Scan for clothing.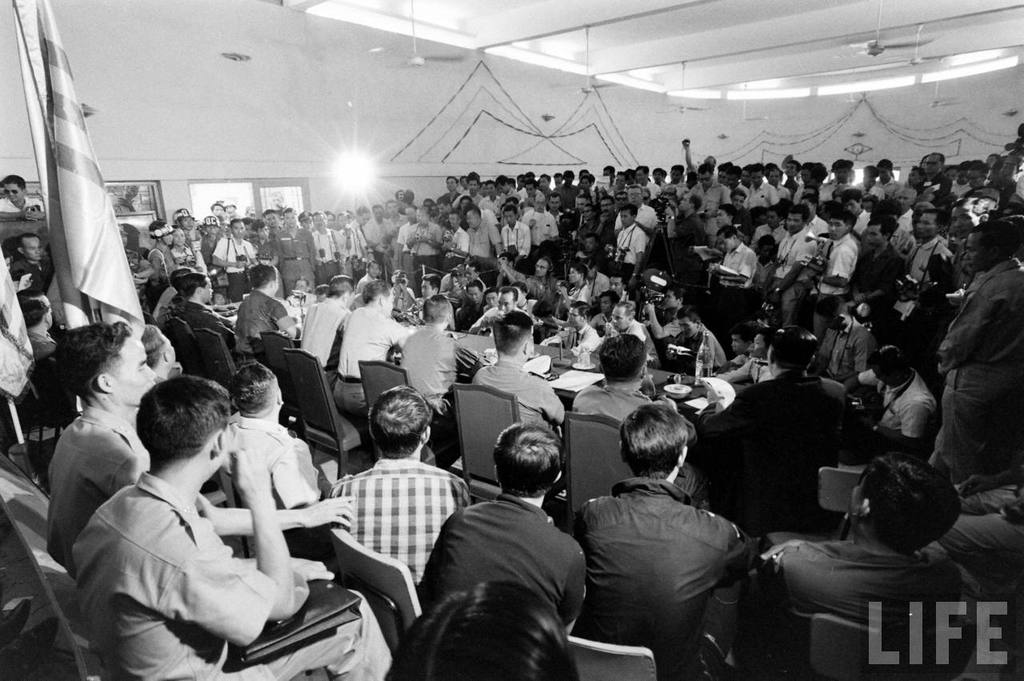
Scan result: 572/443/768/675.
